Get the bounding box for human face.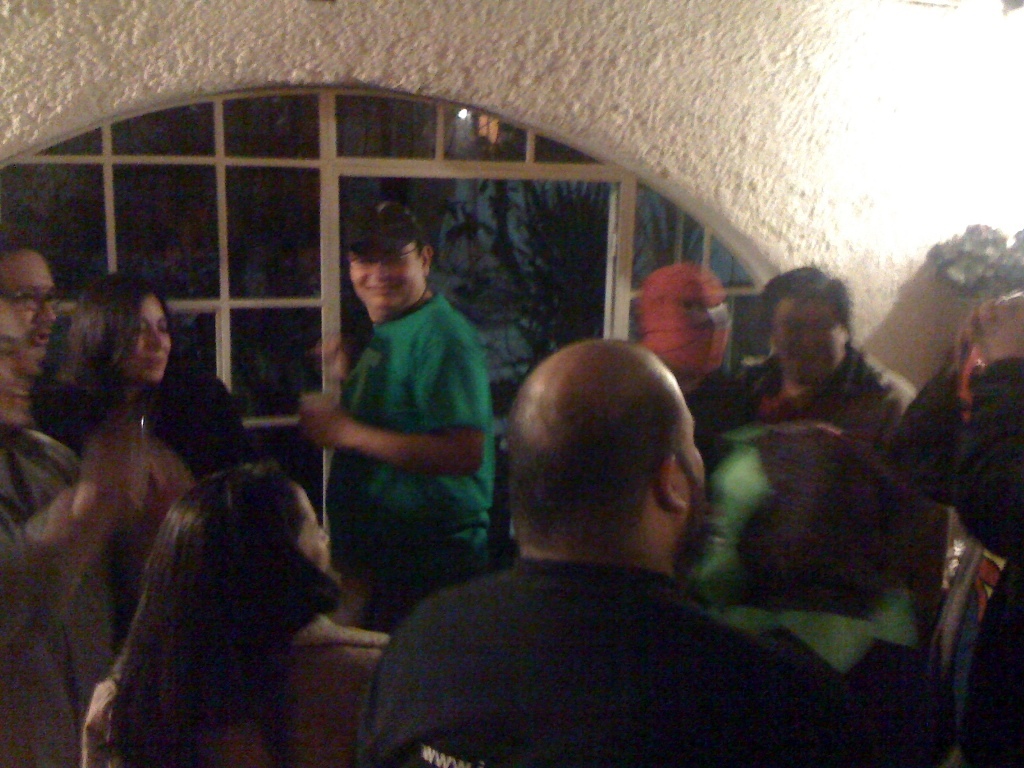
(348, 241, 427, 306).
